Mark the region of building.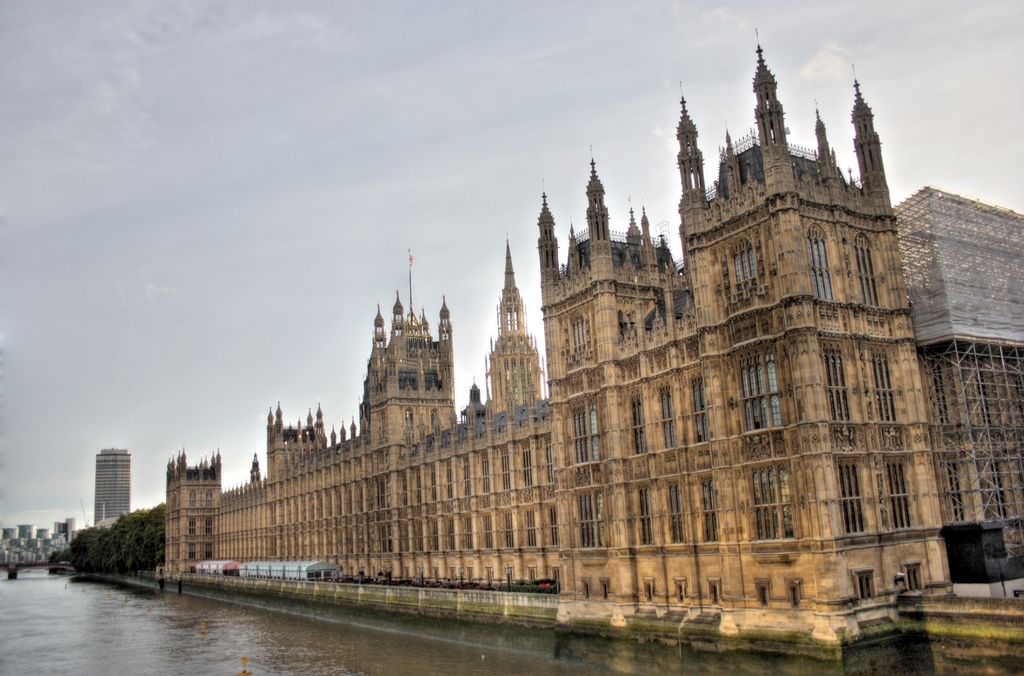
Region: (left=94, top=448, right=131, bottom=524).
